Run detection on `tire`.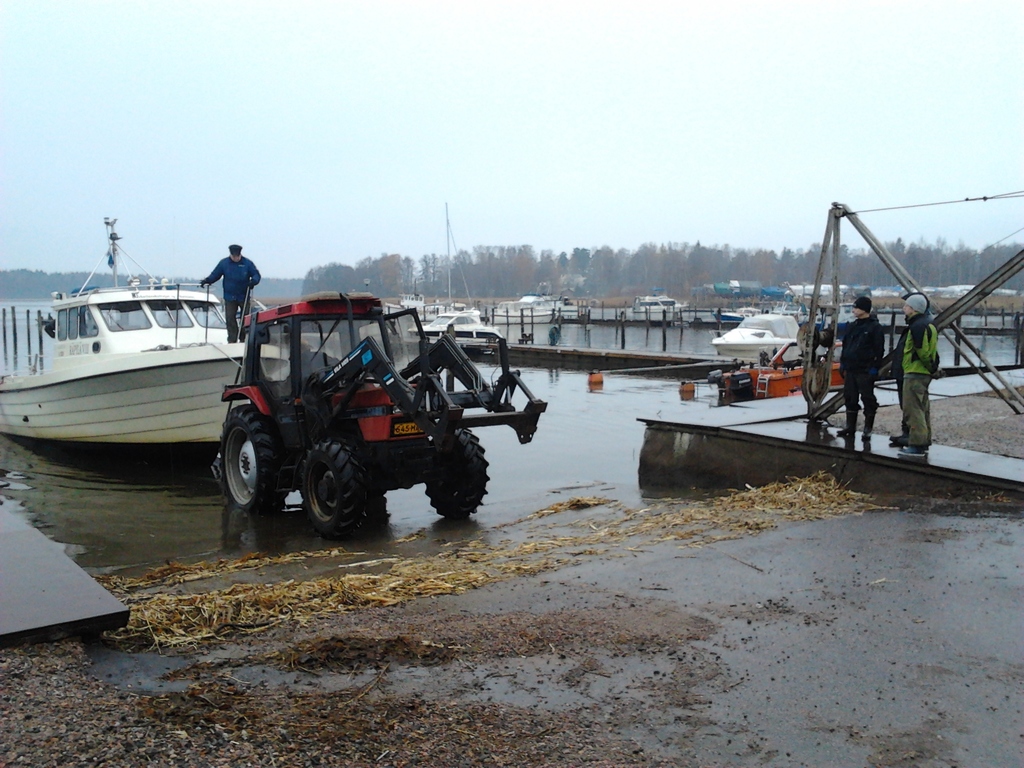
Result: {"x1": 220, "y1": 408, "x2": 280, "y2": 520}.
